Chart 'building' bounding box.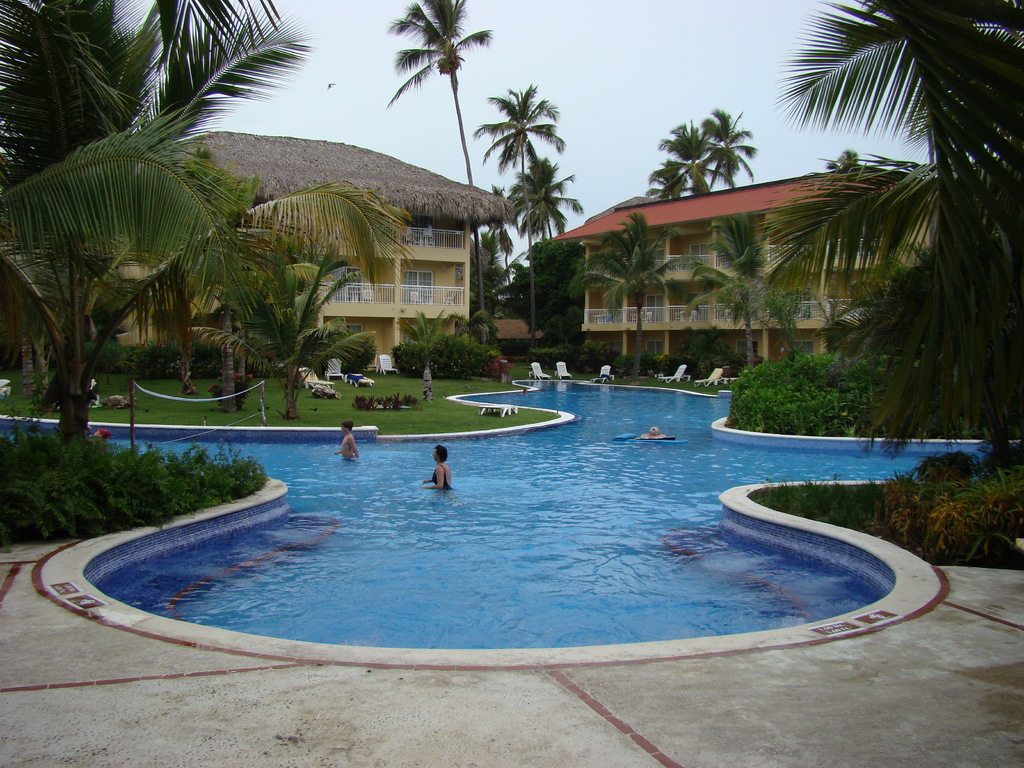
Charted: Rect(554, 186, 942, 375).
